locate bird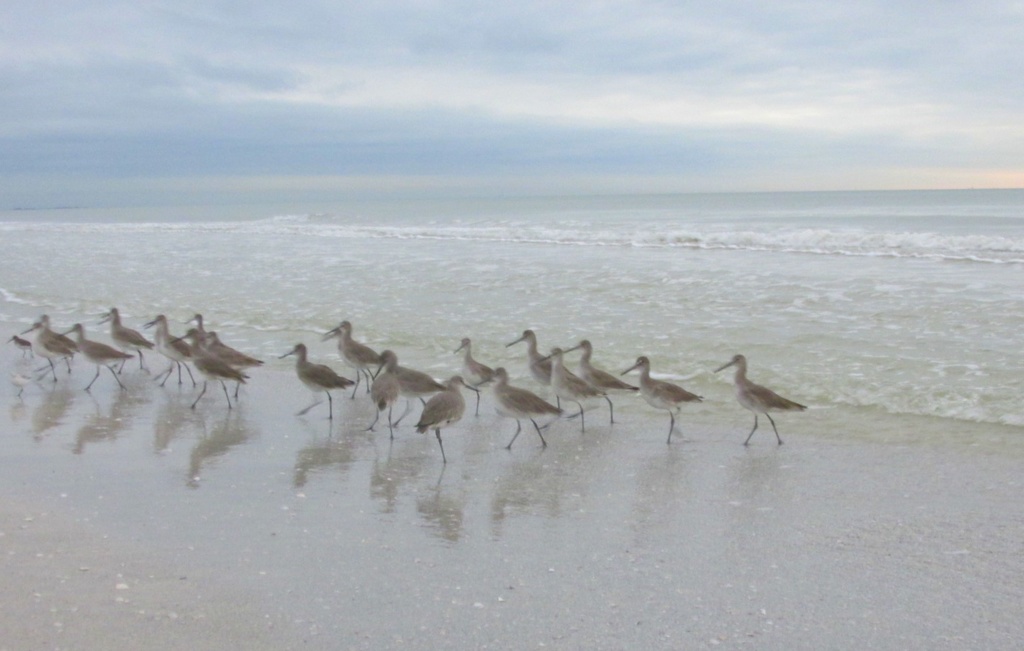
l=109, t=304, r=155, b=385
